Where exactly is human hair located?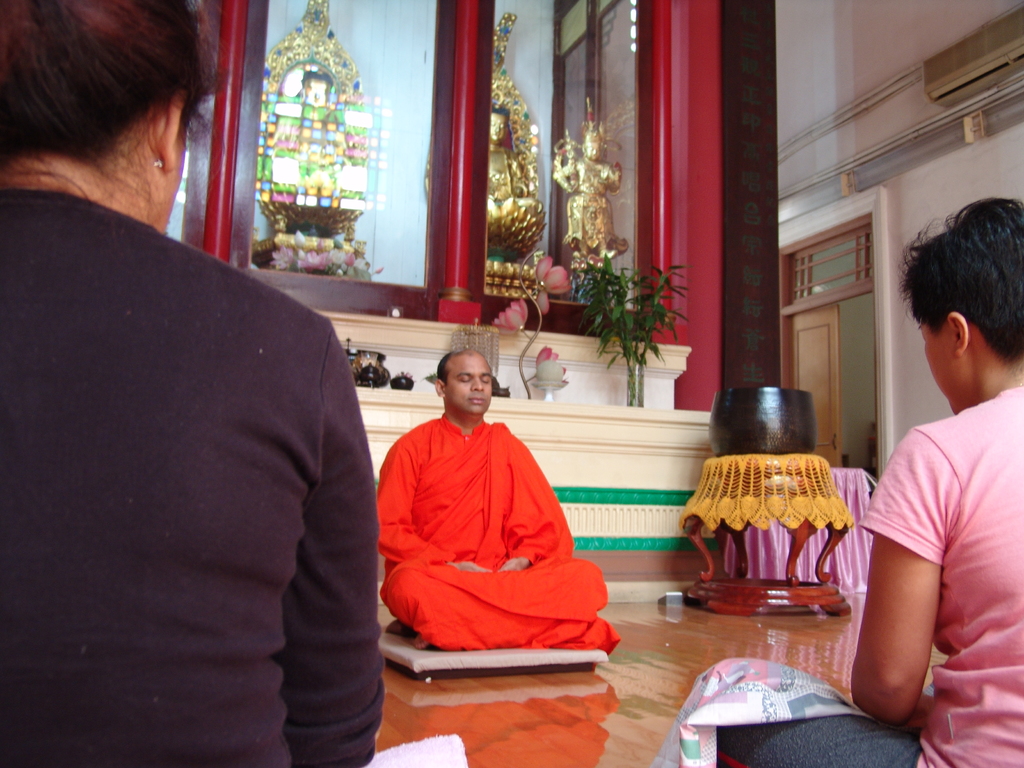
Its bounding box is [898,189,1023,365].
